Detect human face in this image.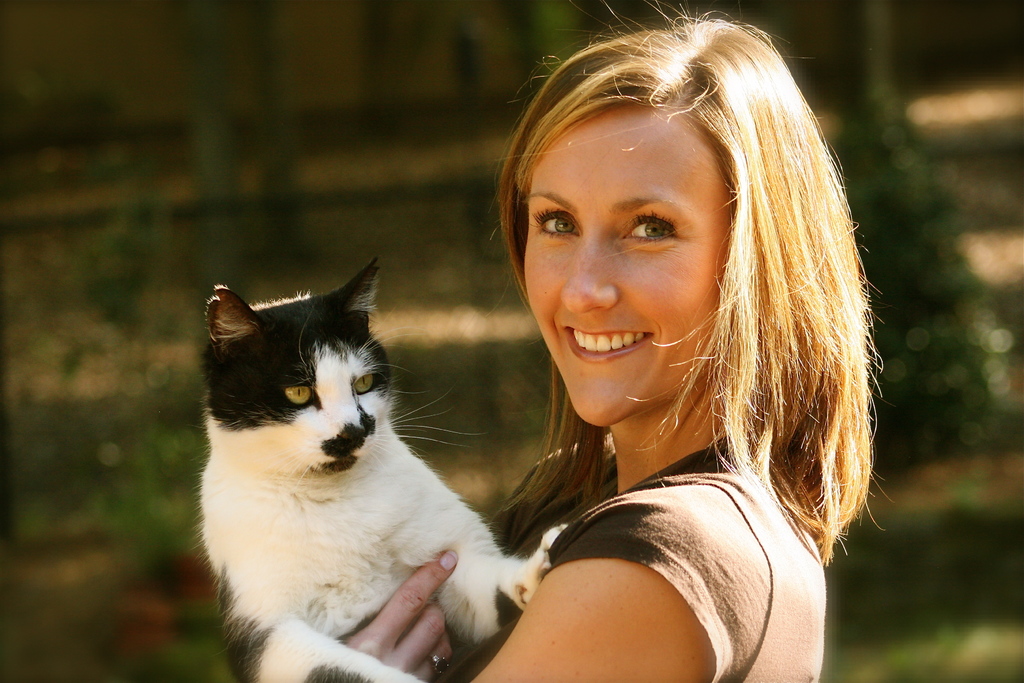
Detection: [x1=519, y1=100, x2=739, y2=433].
